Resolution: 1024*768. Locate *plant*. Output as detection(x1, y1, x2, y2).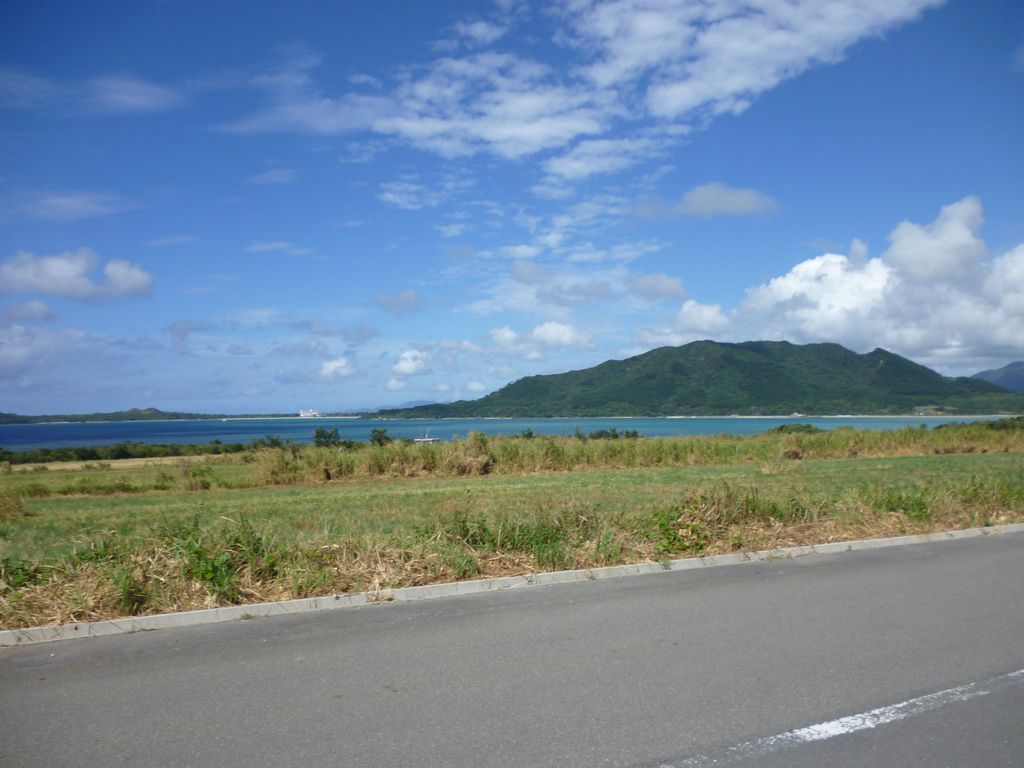
detection(99, 561, 170, 621).
